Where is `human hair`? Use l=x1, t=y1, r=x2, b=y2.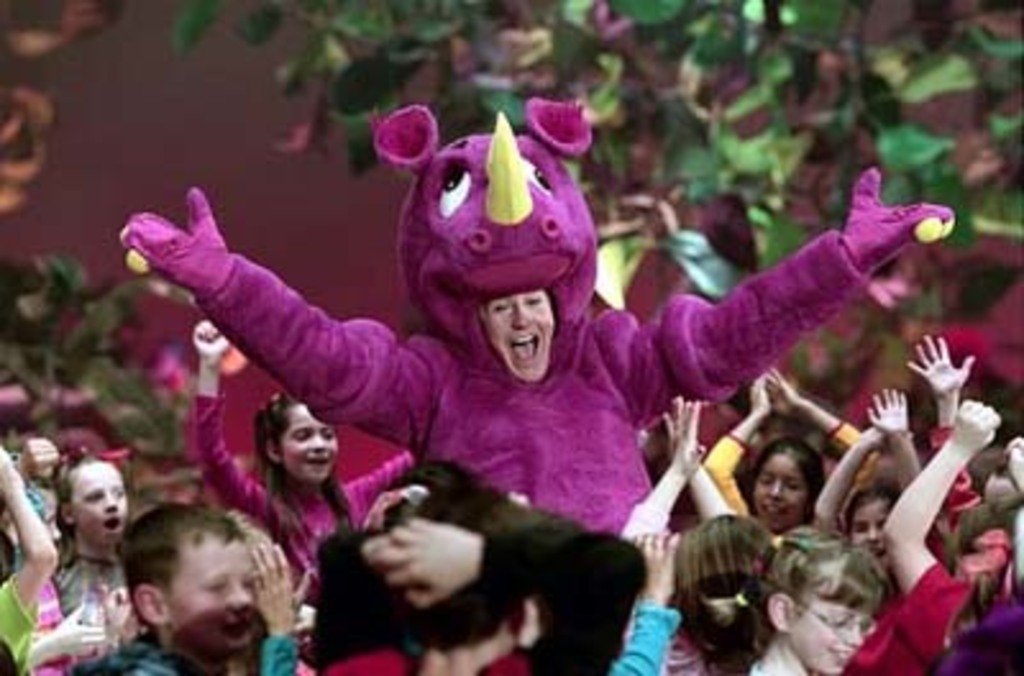
l=840, t=476, r=893, b=515.
